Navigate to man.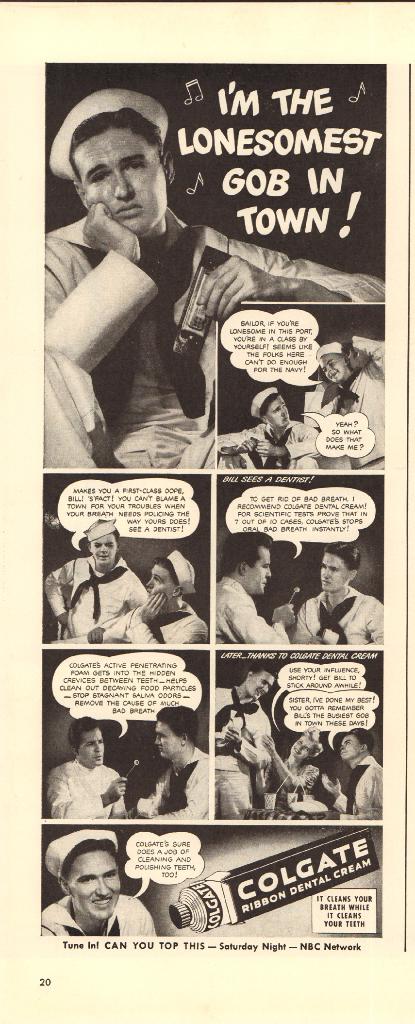
Navigation target: <bbox>37, 714, 130, 826</bbox>.
